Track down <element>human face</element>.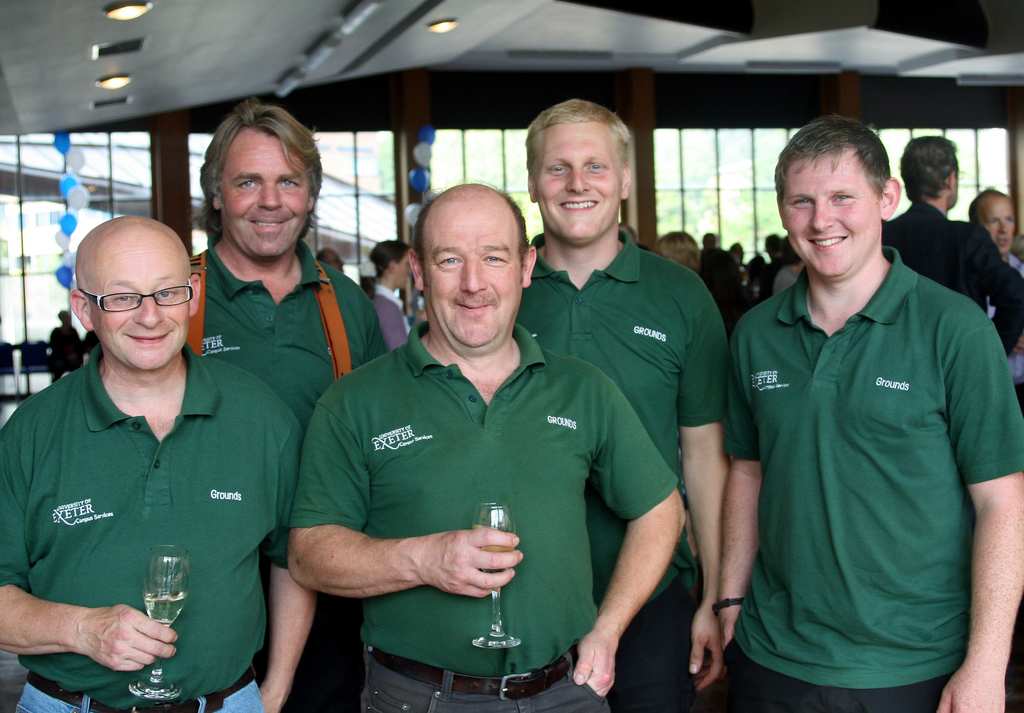
Tracked to [left=422, top=201, right=523, bottom=345].
